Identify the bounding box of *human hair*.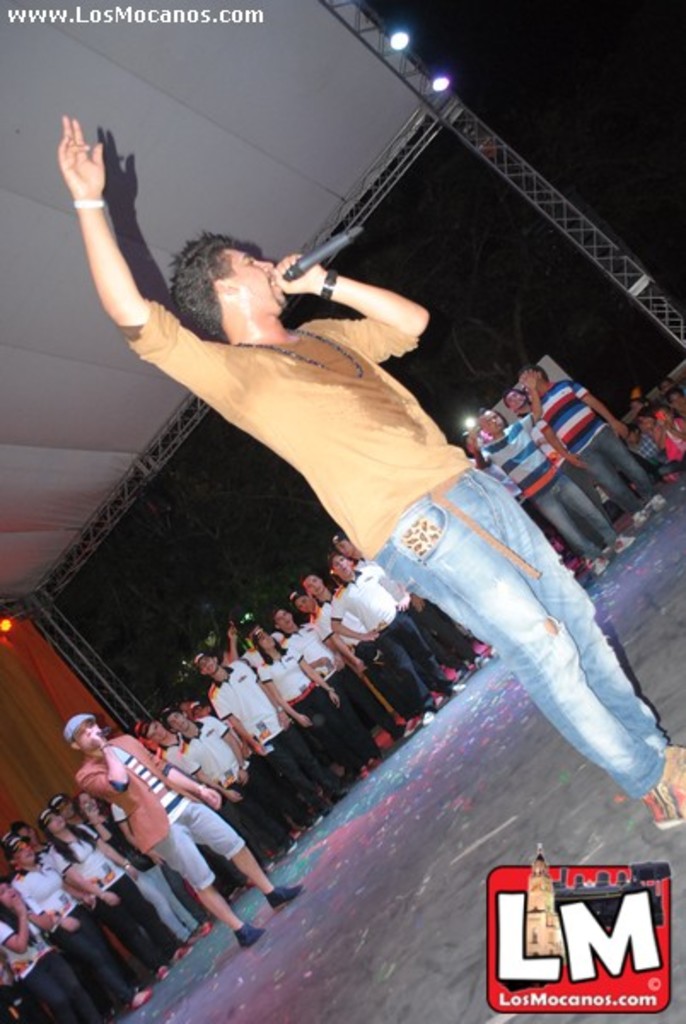
(x1=251, y1=643, x2=290, y2=669).
